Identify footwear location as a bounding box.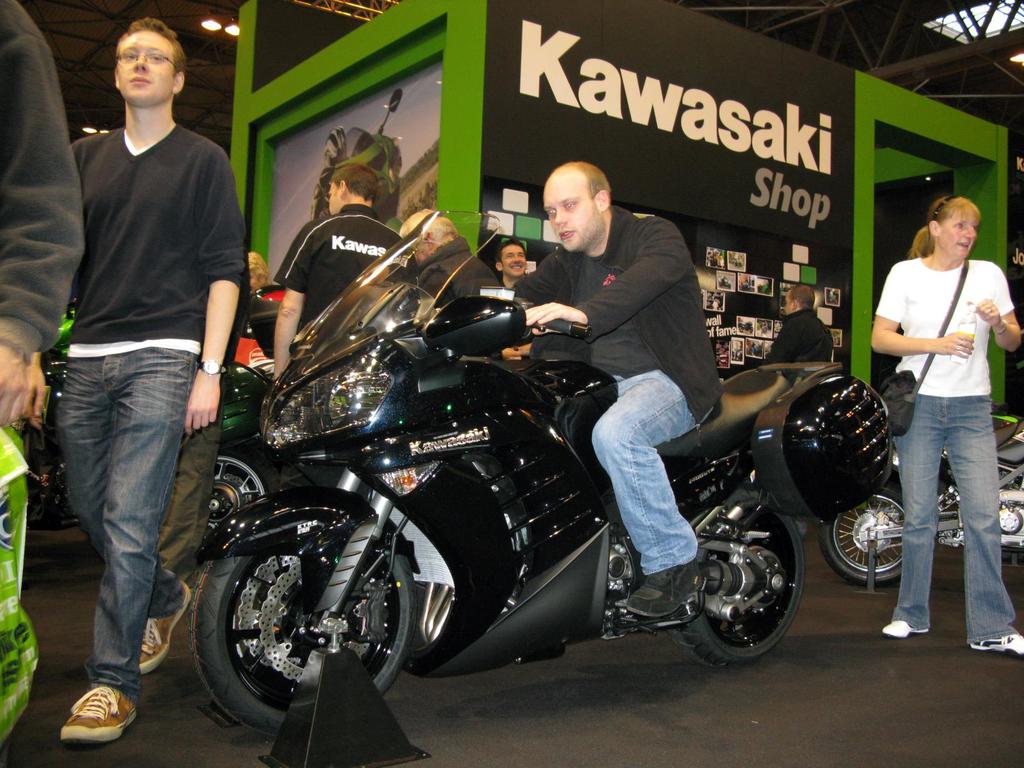
detection(134, 578, 193, 675).
